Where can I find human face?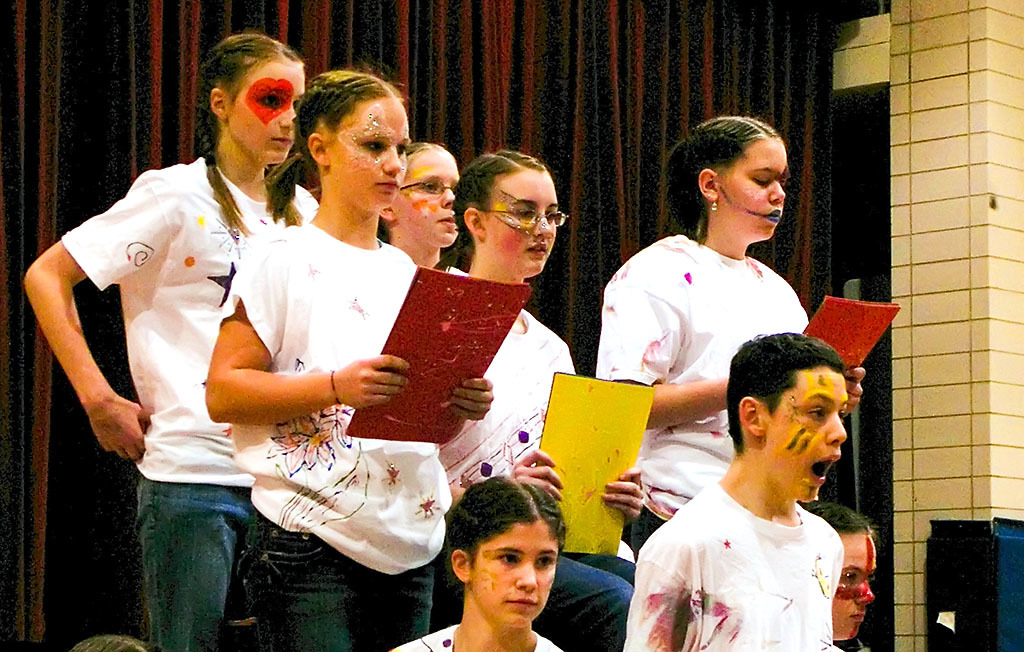
You can find it at 229/54/306/163.
